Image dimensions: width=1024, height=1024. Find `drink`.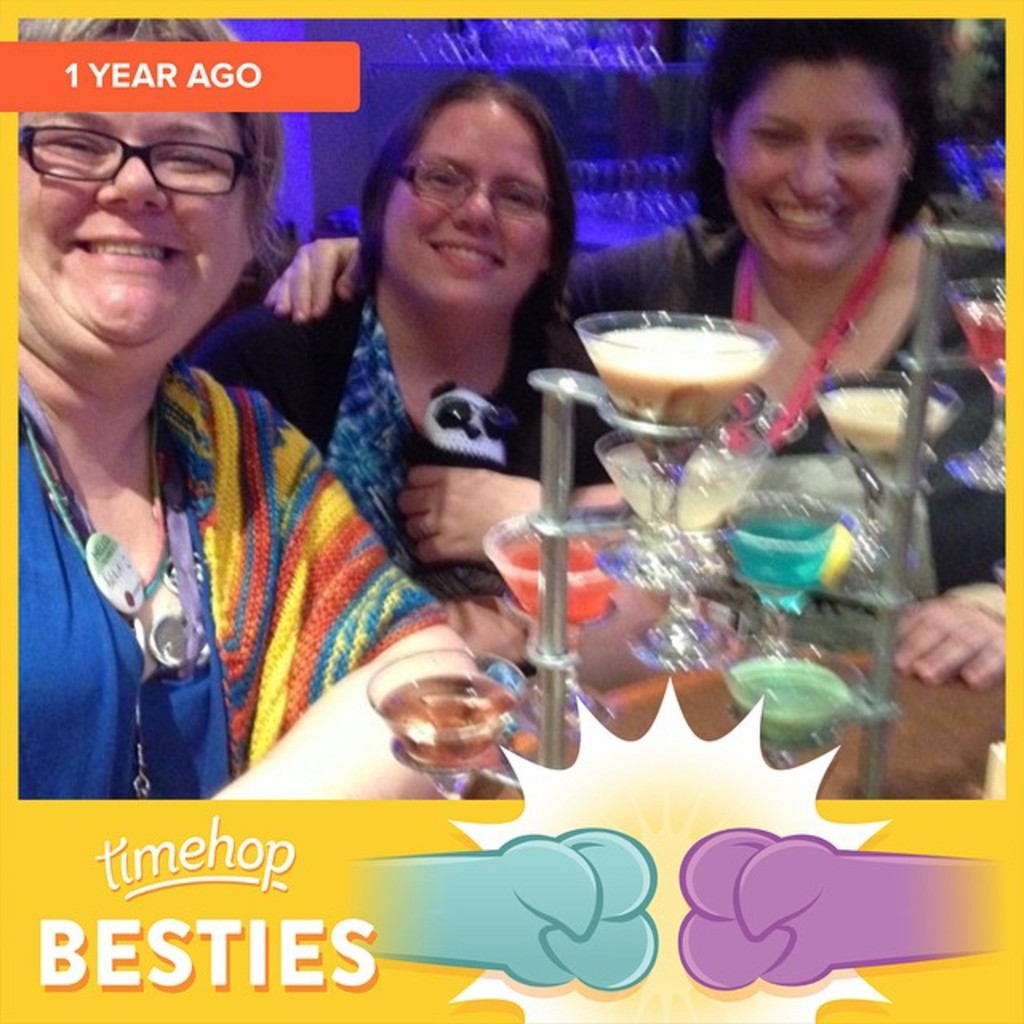
select_region(950, 285, 1011, 392).
